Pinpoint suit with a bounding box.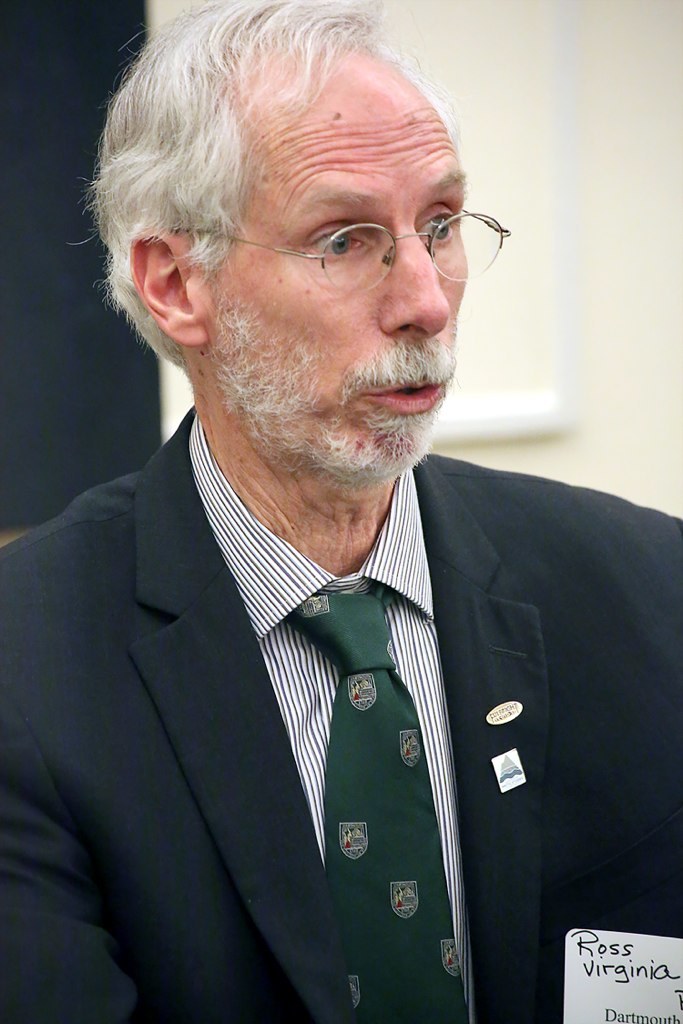
box(22, 262, 630, 1018).
